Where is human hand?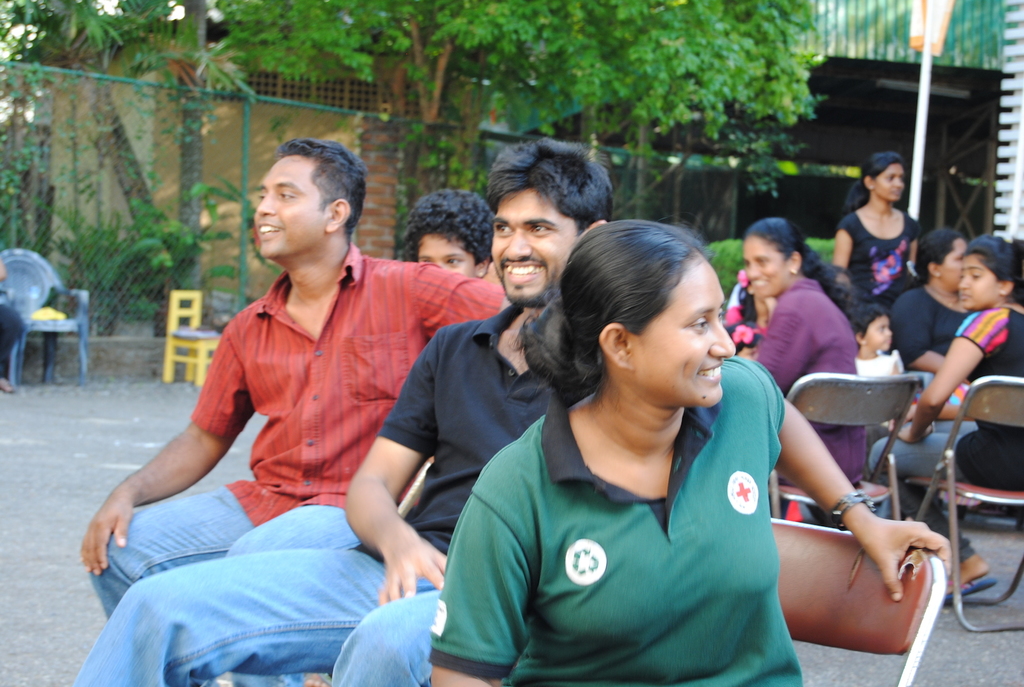
[left=81, top=489, right=132, bottom=576].
